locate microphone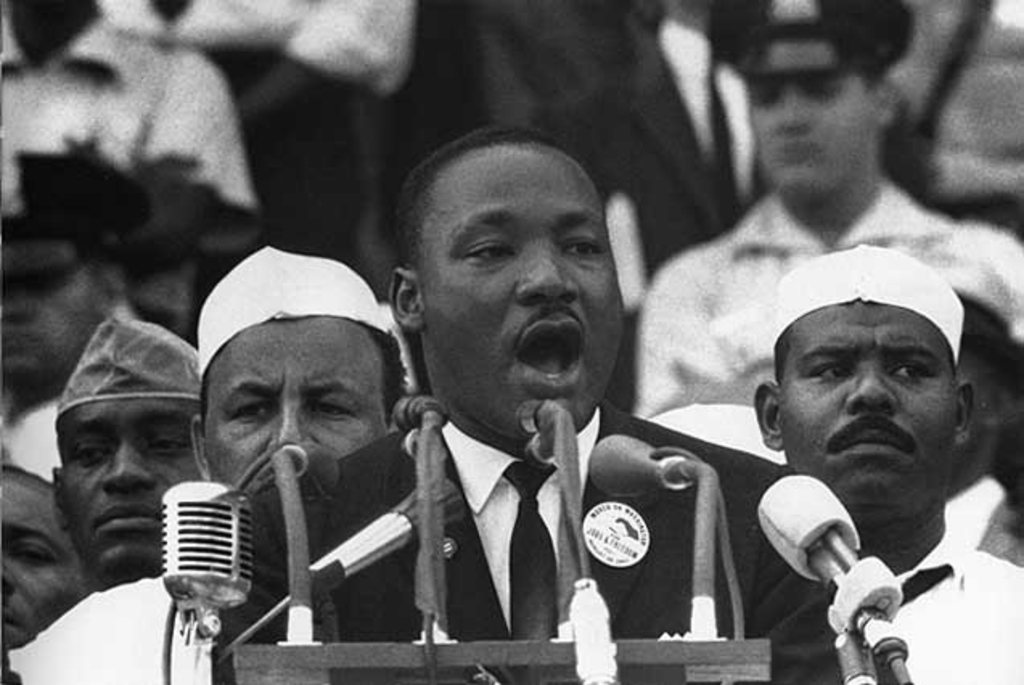
516/392/567/425
